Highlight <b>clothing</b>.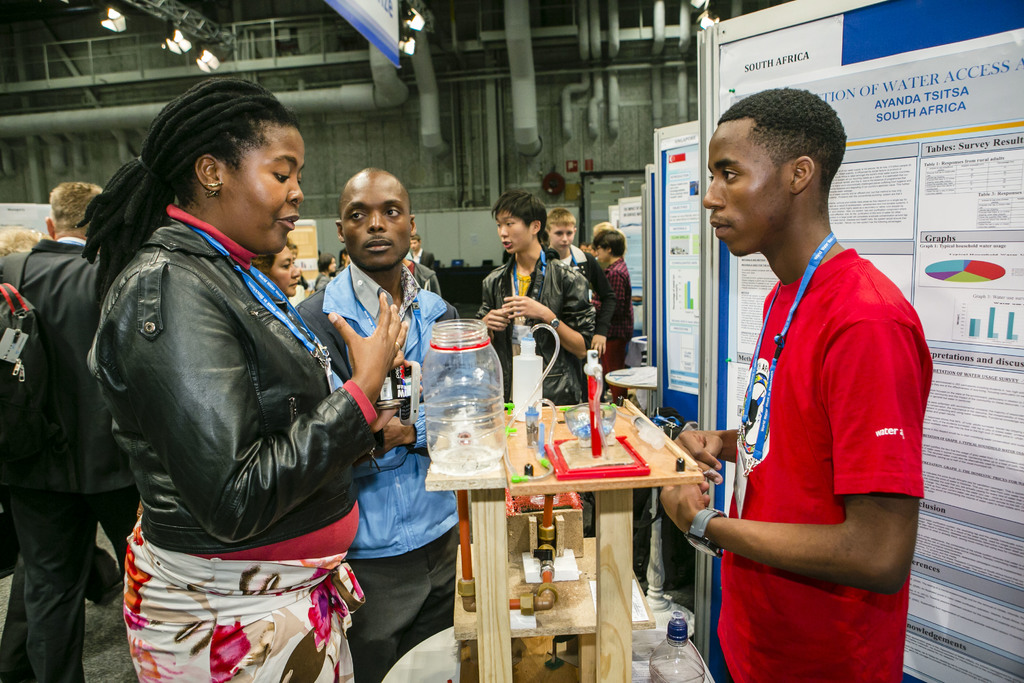
Highlighted region: [left=287, top=251, right=487, bottom=673].
